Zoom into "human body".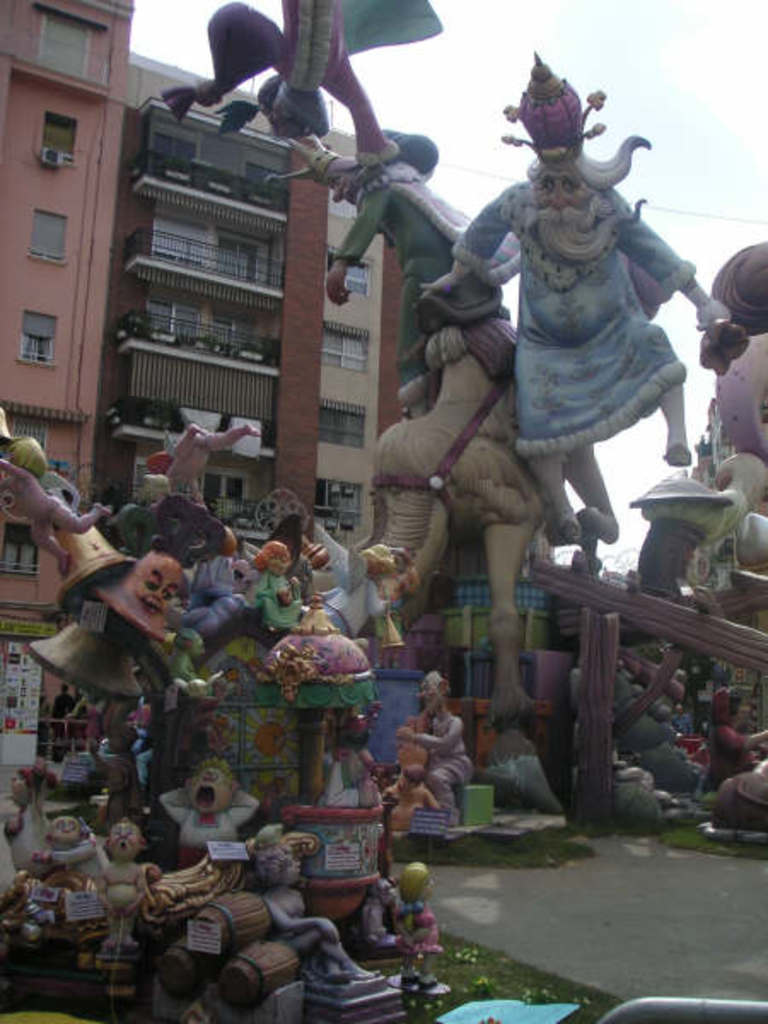
Zoom target: pyautogui.locateOnScreen(394, 715, 471, 824).
